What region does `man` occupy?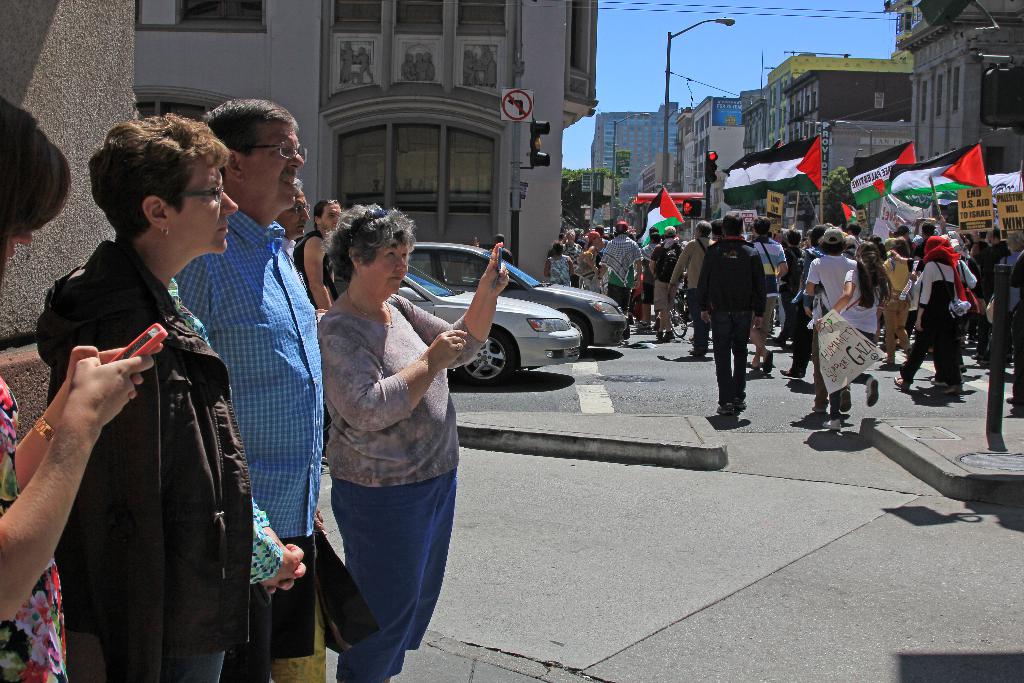
rect(271, 179, 312, 284).
